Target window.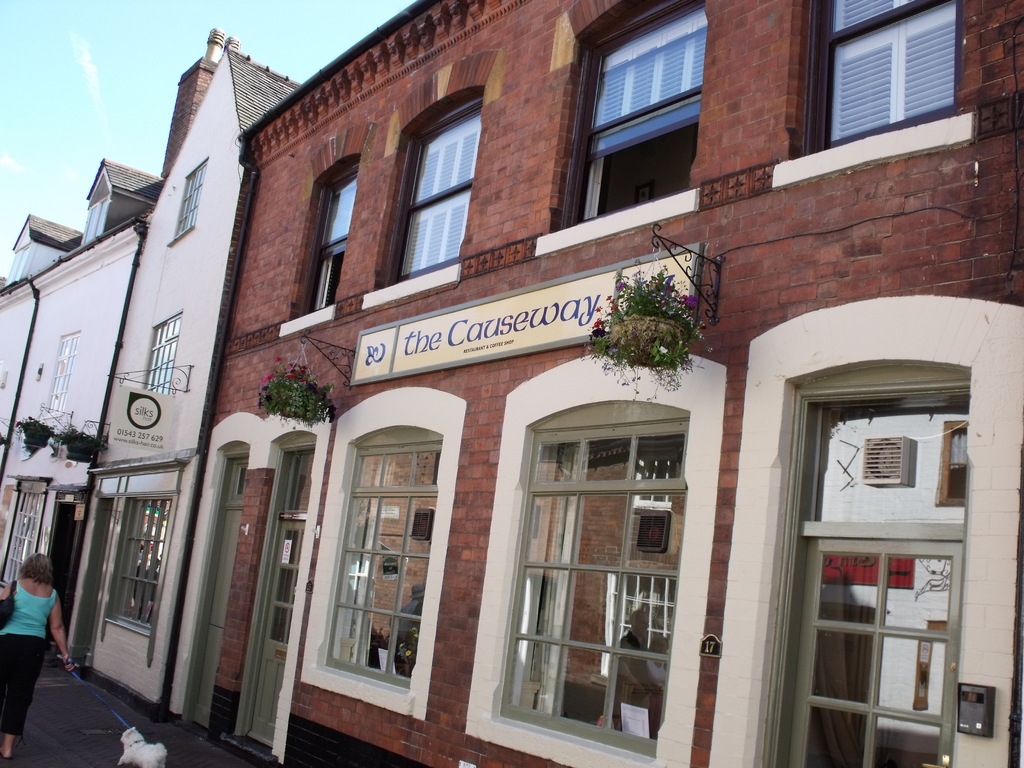
Target region: (32, 324, 85, 415).
